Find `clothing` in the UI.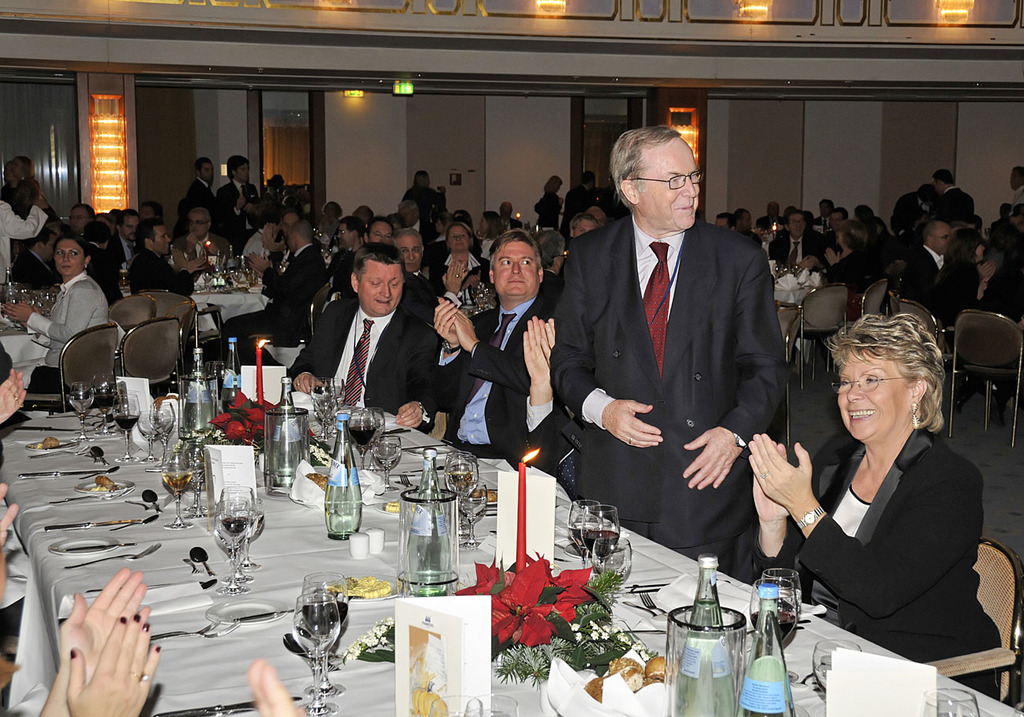
UI element at (left=895, top=245, right=931, bottom=310).
